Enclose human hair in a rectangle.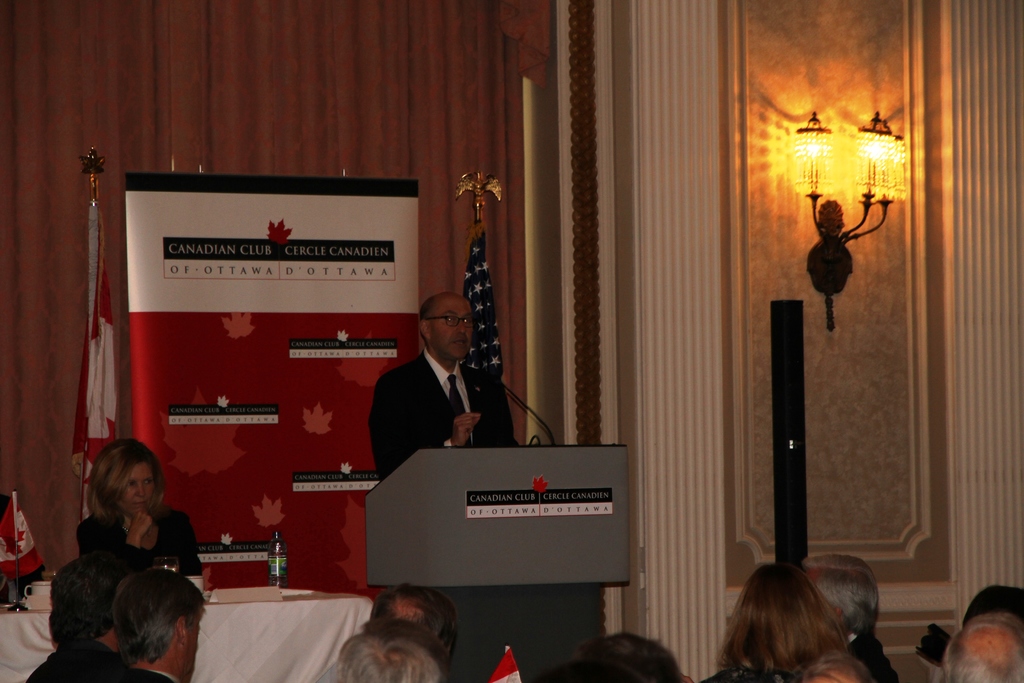
detection(85, 436, 166, 523).
